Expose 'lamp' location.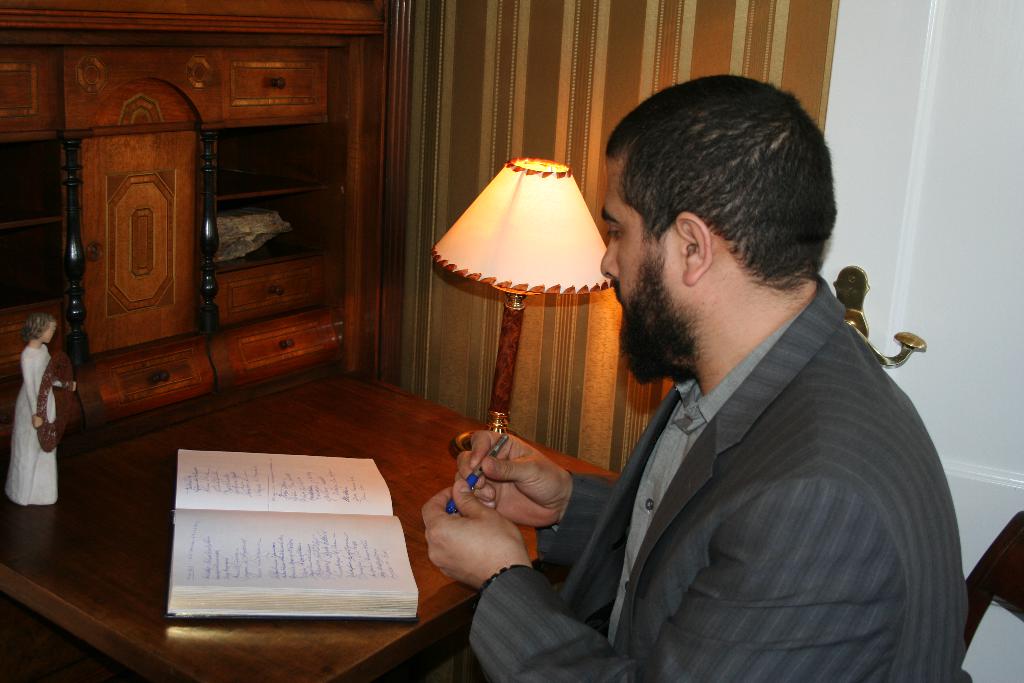
Exposed at 424,140,631,498.
